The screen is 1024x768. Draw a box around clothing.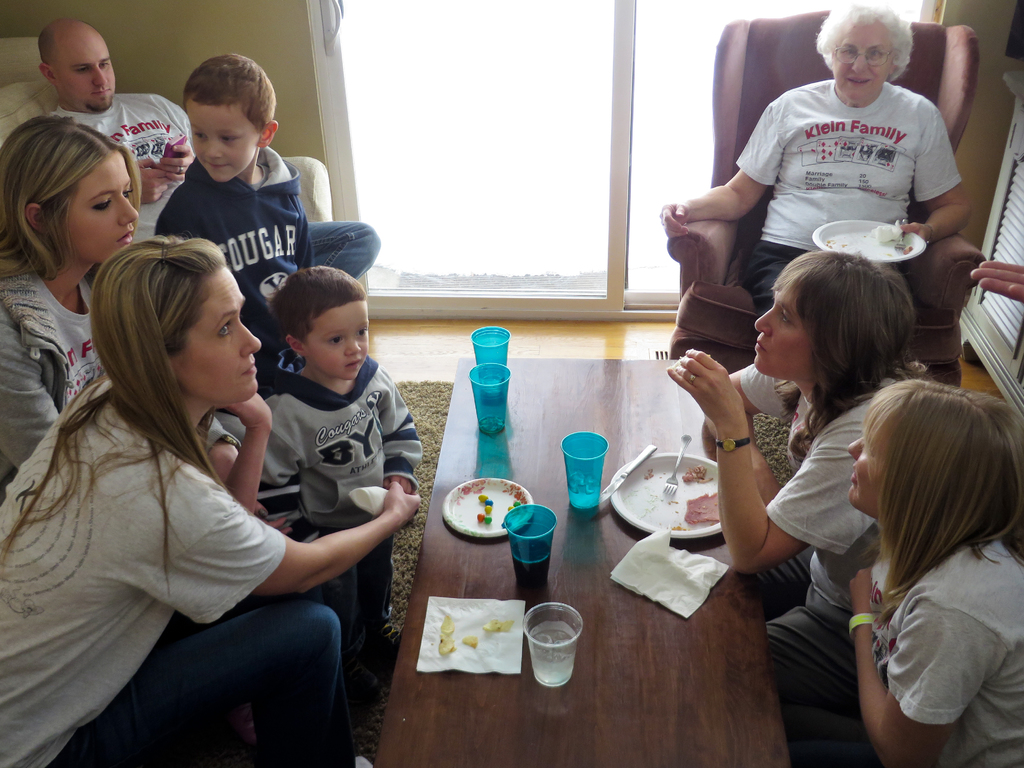
{"x1": 153, "y1": 150, "x2": 312, "y2": 396}.
